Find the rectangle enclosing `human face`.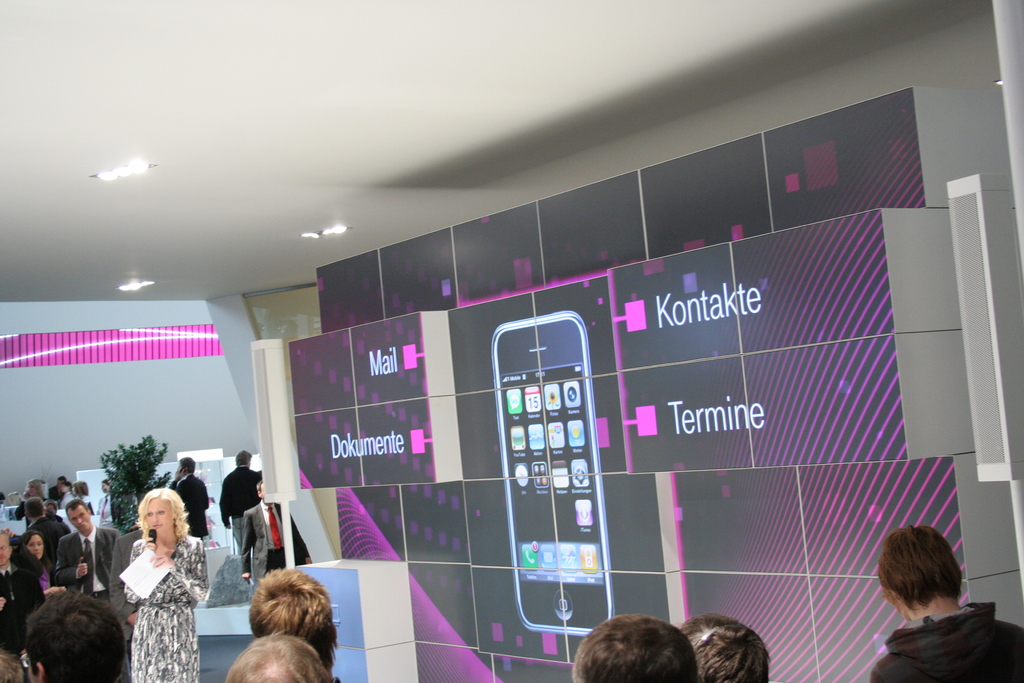
BBox(65, 509, 86, 529).
